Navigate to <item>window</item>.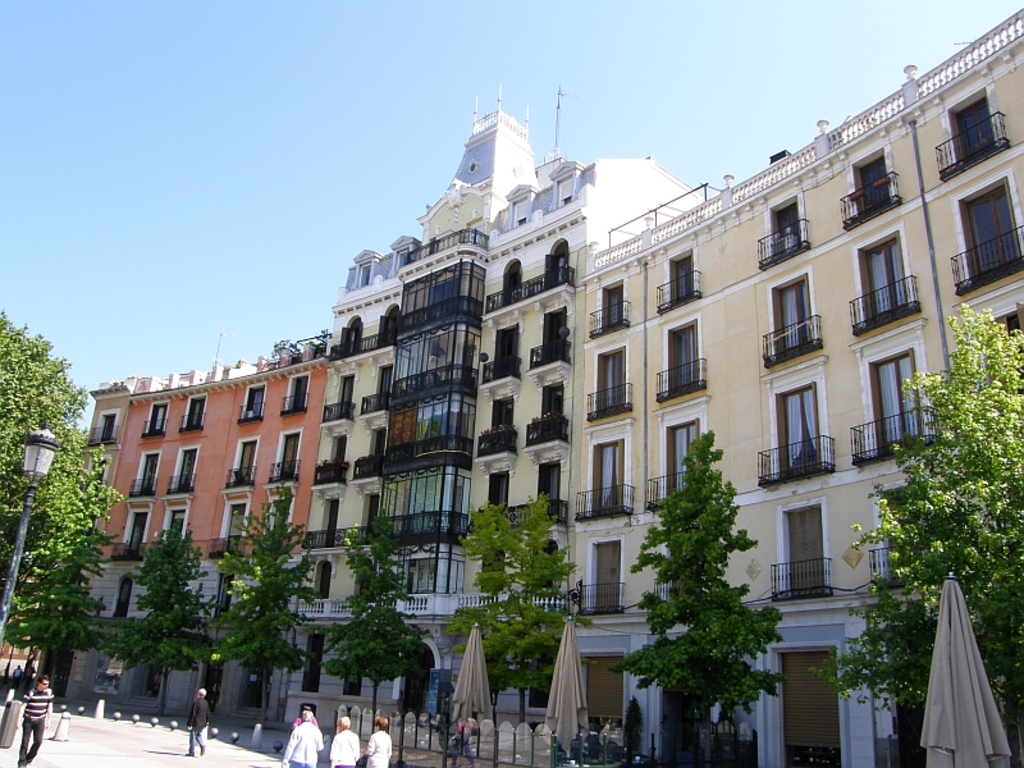
Navigation target: l=239, t=384, r=266, b=416.
